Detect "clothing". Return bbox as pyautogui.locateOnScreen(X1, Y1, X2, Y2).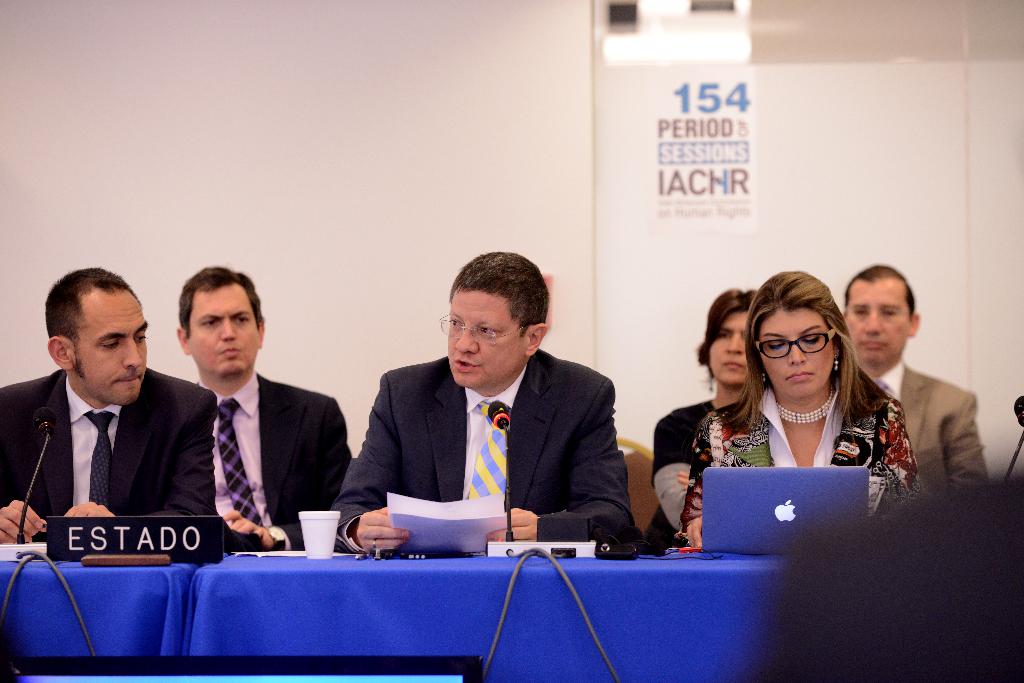
pyautogui.locateOnScreen(0, 365, 222, 510).
